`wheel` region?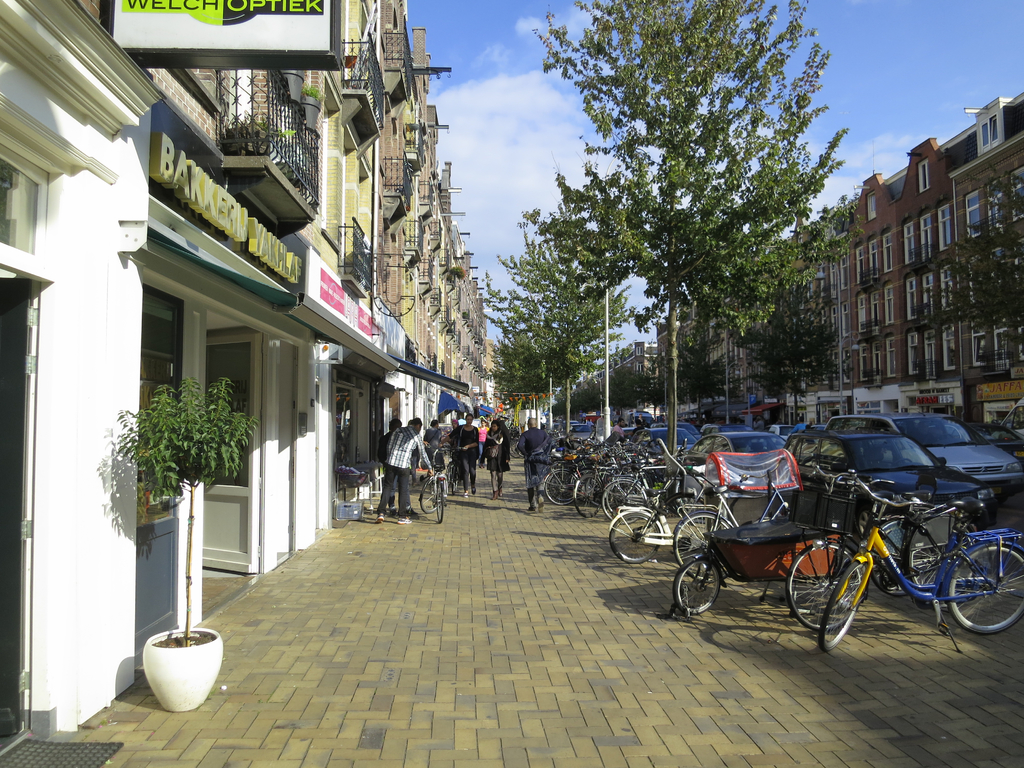
region(669, 550, 724, 613)
